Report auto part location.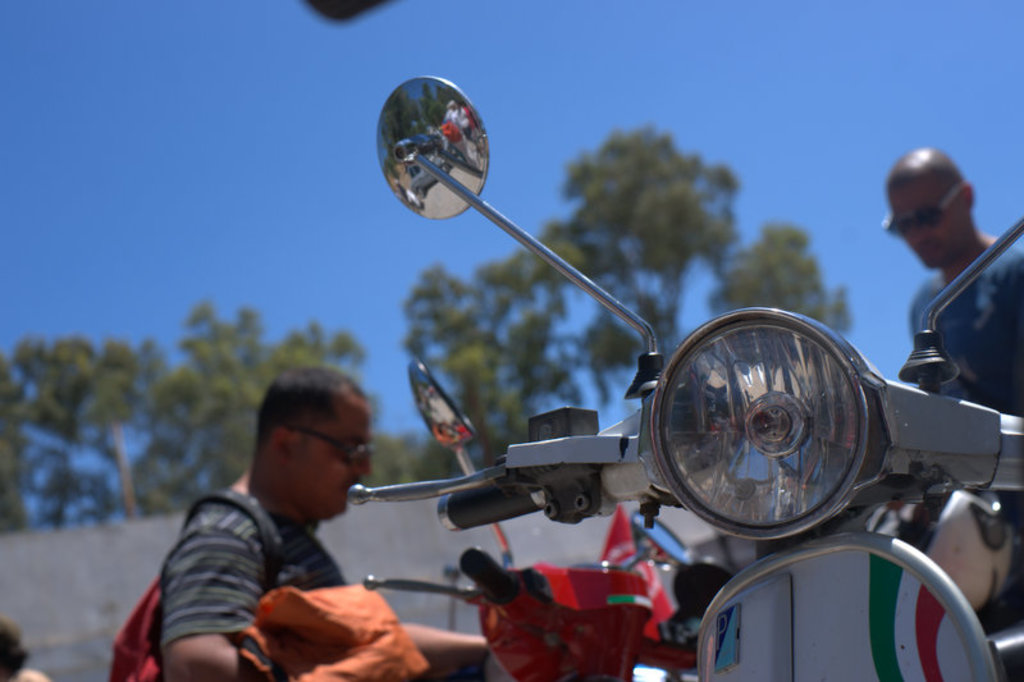
Report: 657:326:902:539.
